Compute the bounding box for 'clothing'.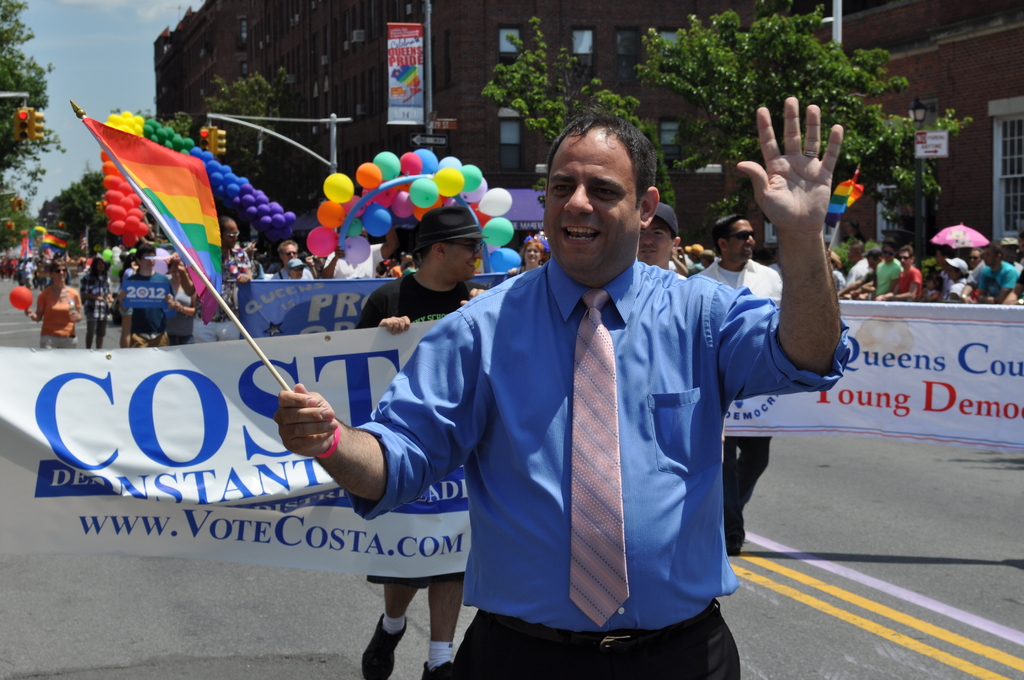
(35, 284, 81, 352).
